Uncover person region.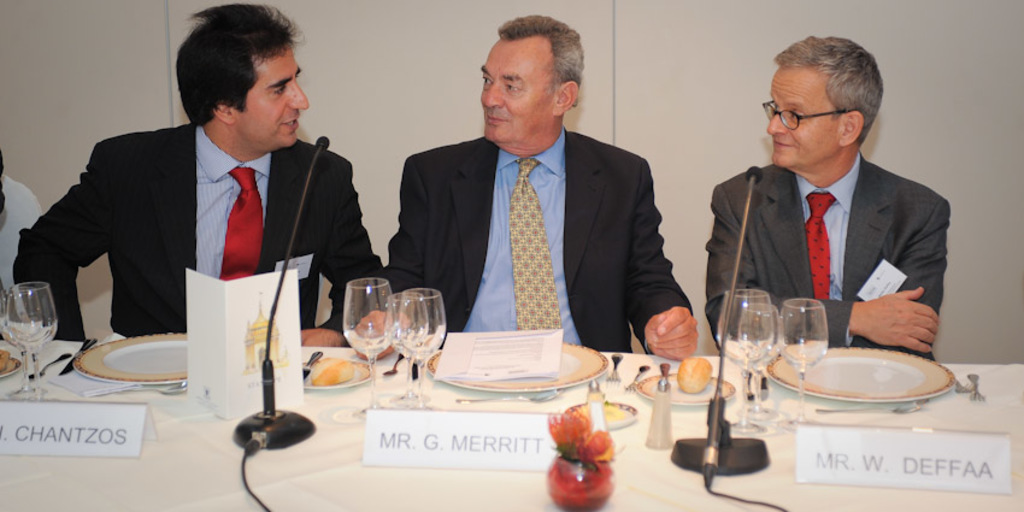
Uncovered: {"x1": 10, "y1": 0, "x2": 378, "y2": 337}.
